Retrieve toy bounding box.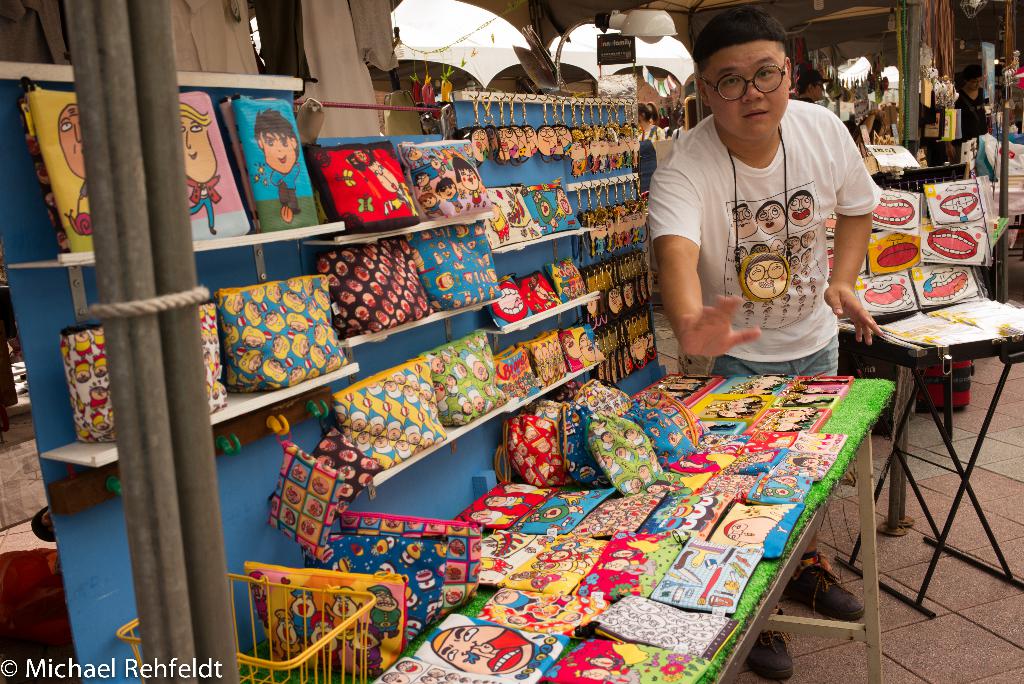
Bounding box: (x1=492, y1=279, x2=526, y2=326).
